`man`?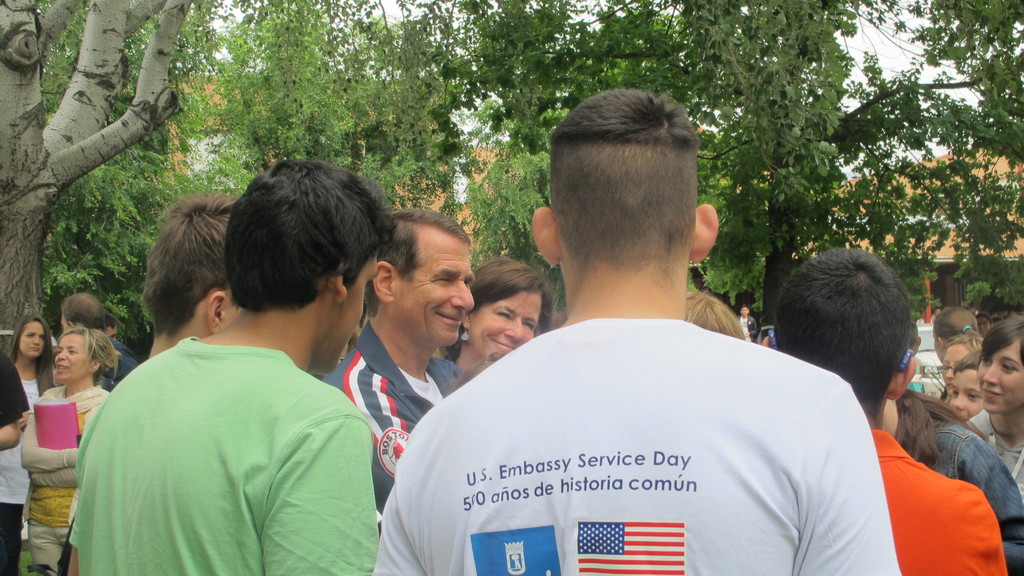
(402,138,887,560)
